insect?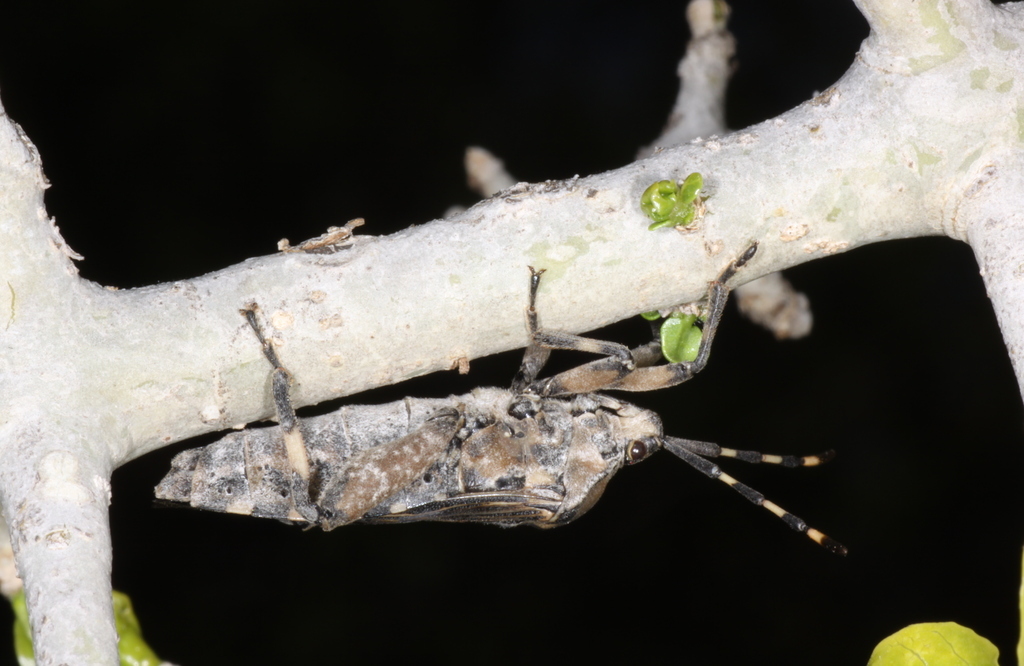
(left=152, top=217, right=855, bottom=563)
